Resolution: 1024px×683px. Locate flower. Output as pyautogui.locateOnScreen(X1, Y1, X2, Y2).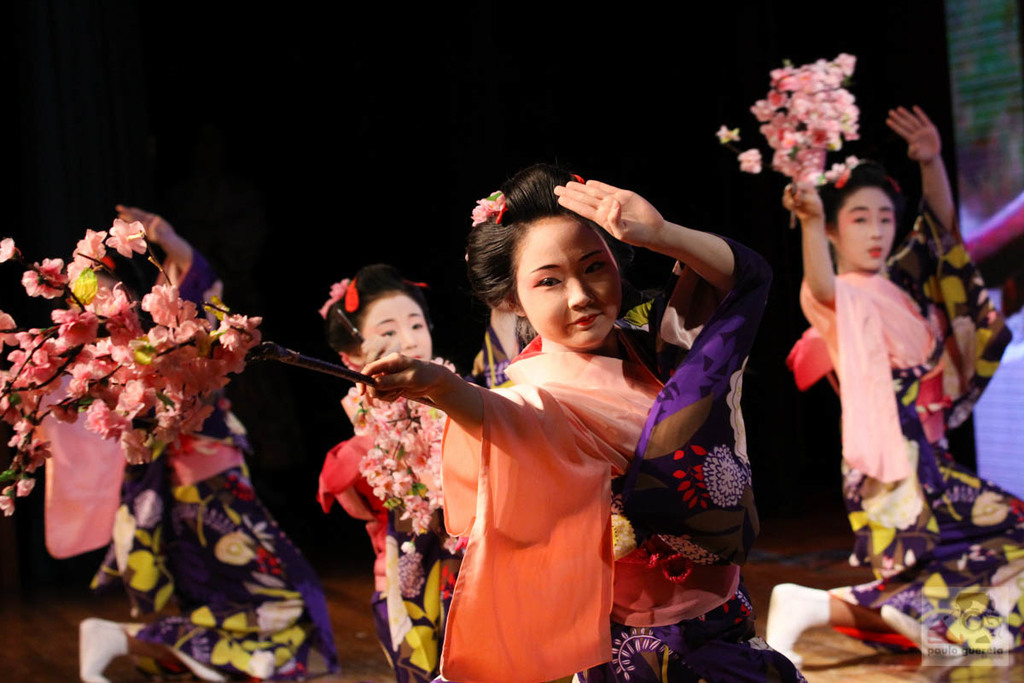
pyautogui.locateOnScreen(329, 277, 352, 304).
